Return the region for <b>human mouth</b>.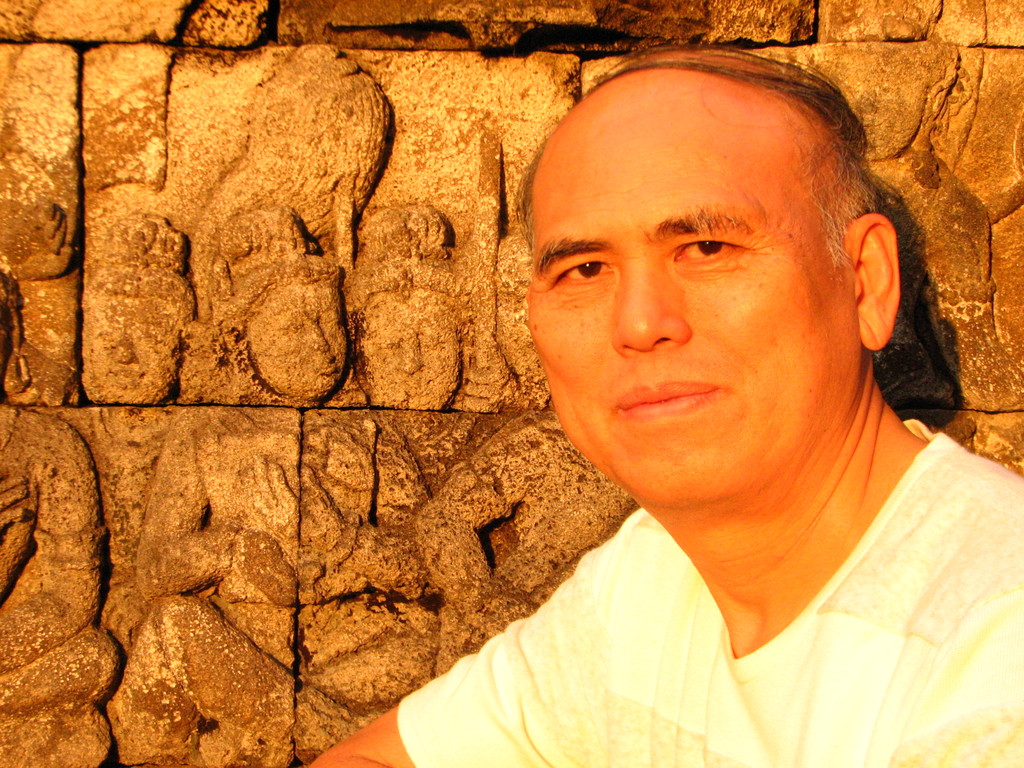
pyautogui.locateOnScreen(621, 377, 711, 412).
